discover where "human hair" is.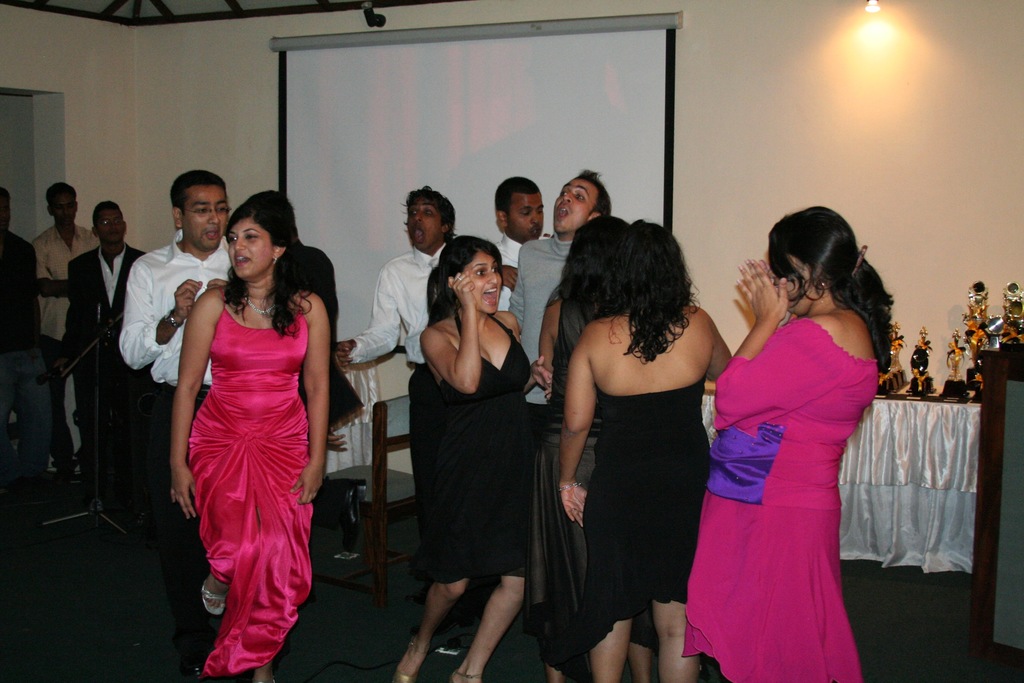
Discovered at x1=251 y1=190 x2=298 y2=226.
